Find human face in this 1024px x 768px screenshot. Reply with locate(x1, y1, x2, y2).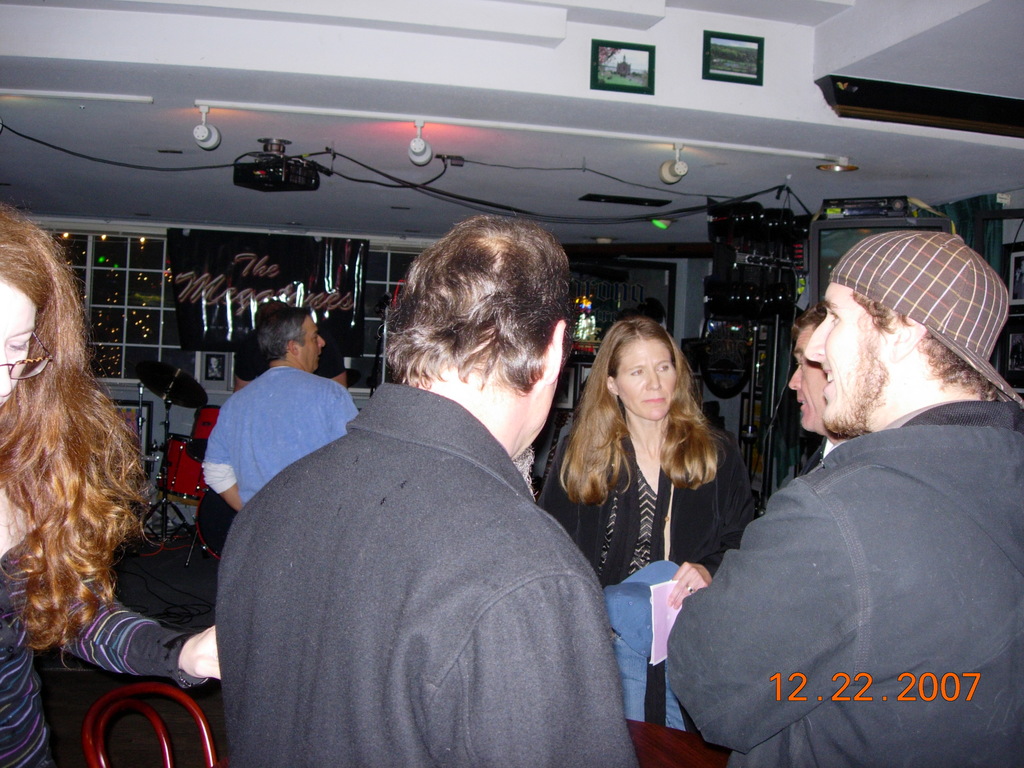
locate(805, 282, 893, 435).
